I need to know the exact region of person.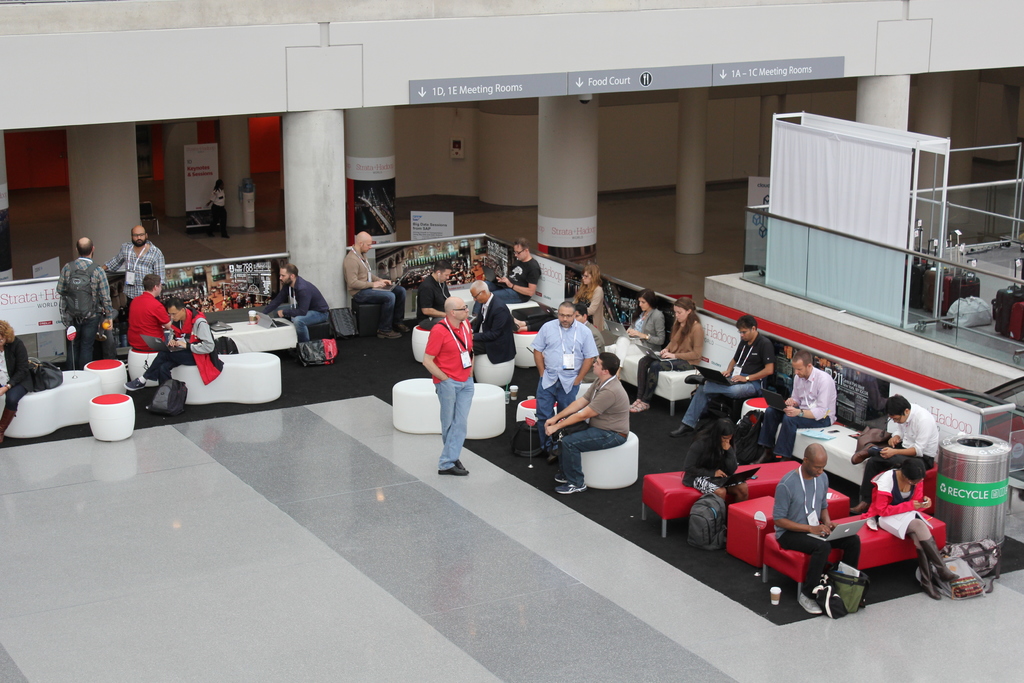
Region: {"x1": 859, "y1": 461, "x2": 966, "y2": 608}.
